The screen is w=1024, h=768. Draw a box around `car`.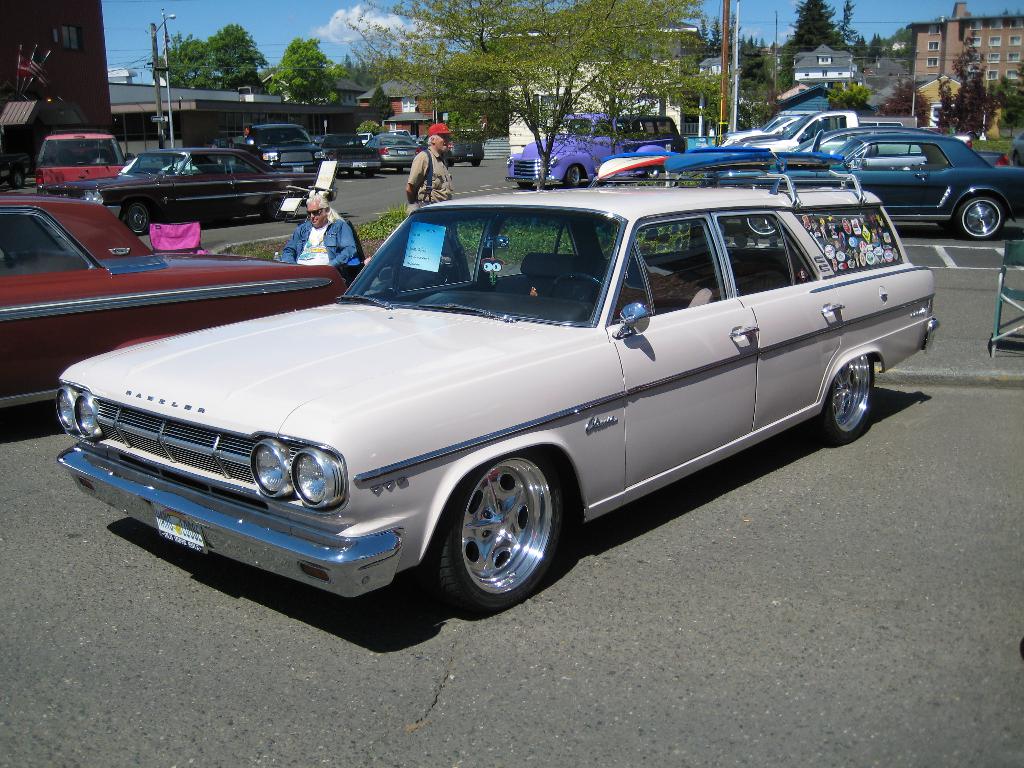
<box>705,137,1023,241</box>.
